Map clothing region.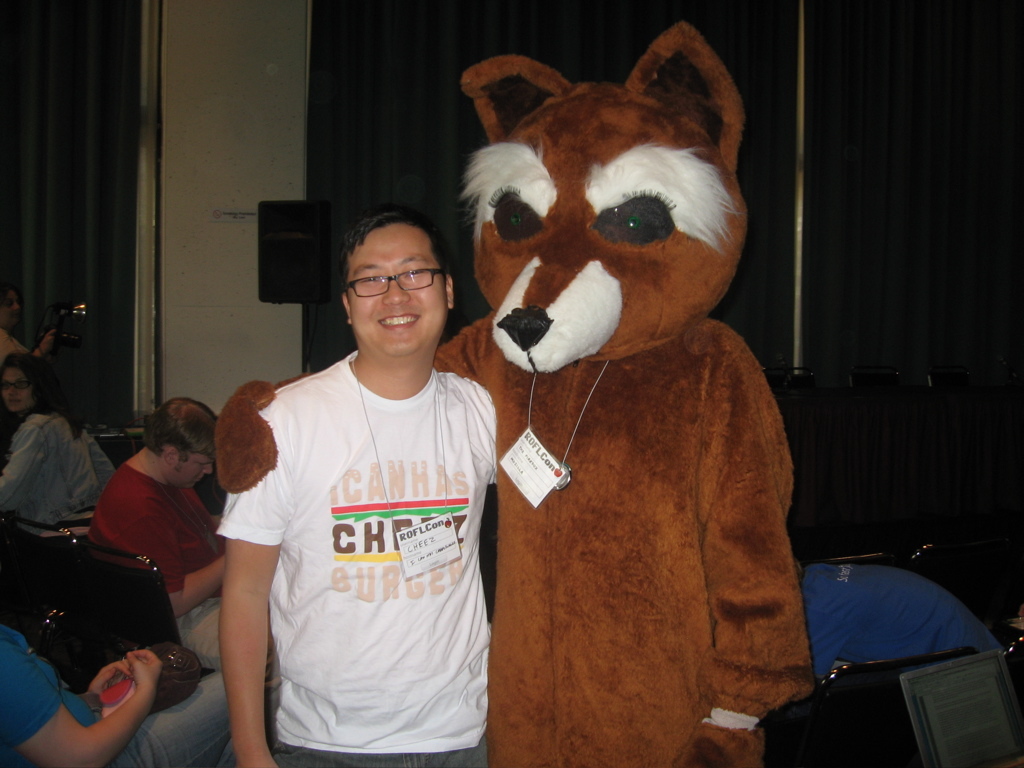
Mapped to (x1=209, y1=315, x2=494, y2=754).
